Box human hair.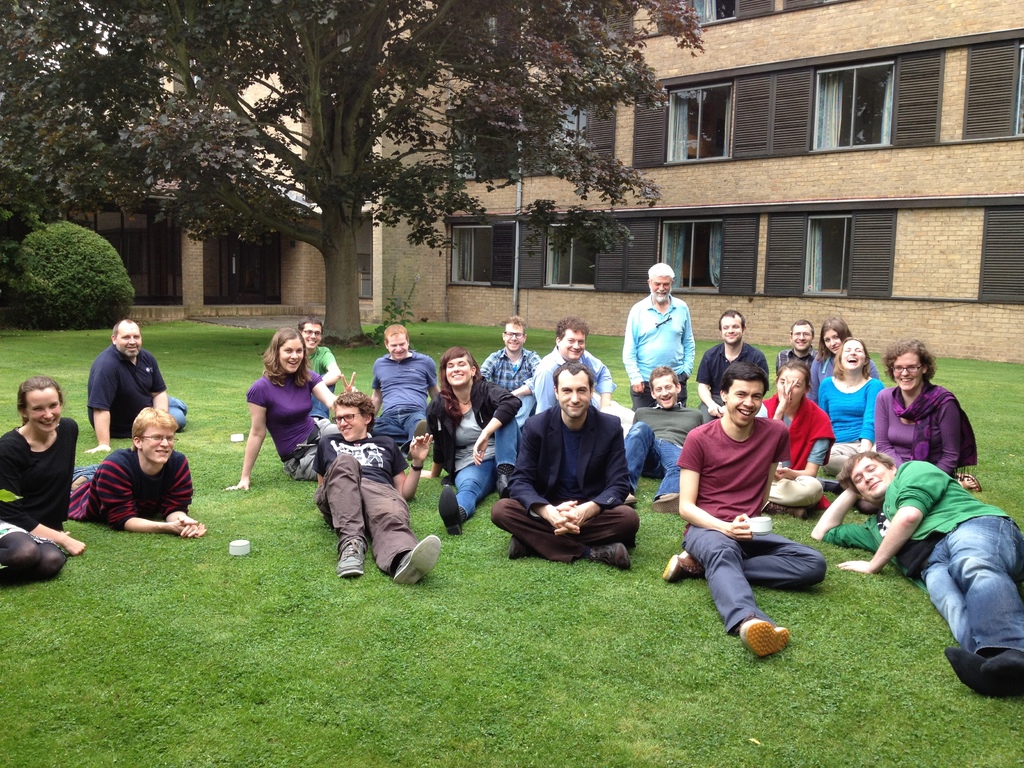
crop(552, 360, 593, 386).
